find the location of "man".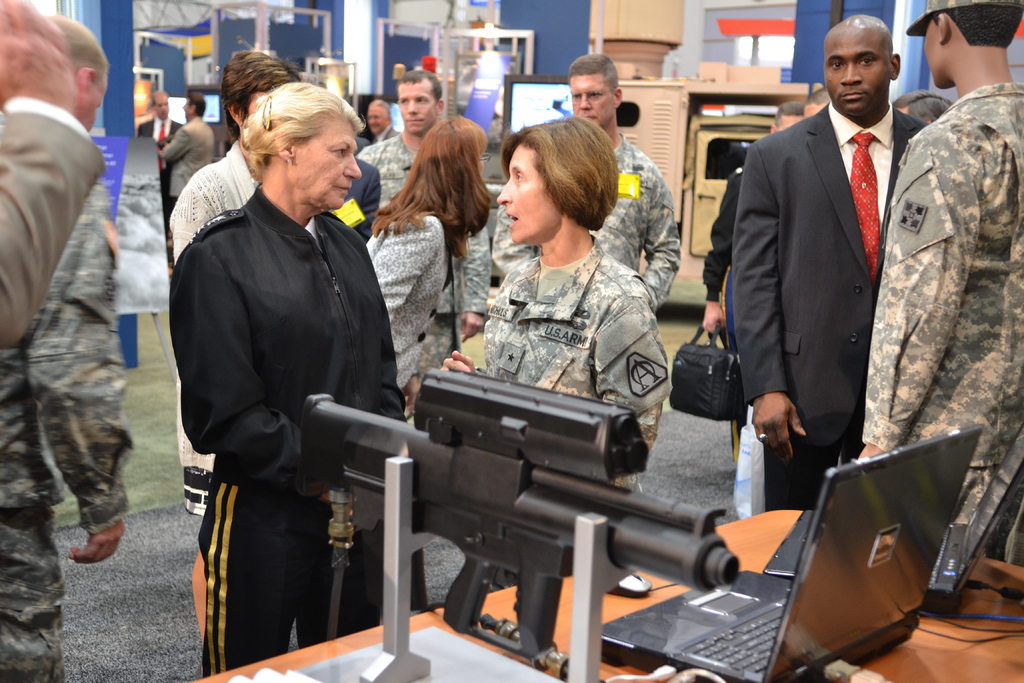
Location: x1=699 y1=95 x2=805 y2=334.
